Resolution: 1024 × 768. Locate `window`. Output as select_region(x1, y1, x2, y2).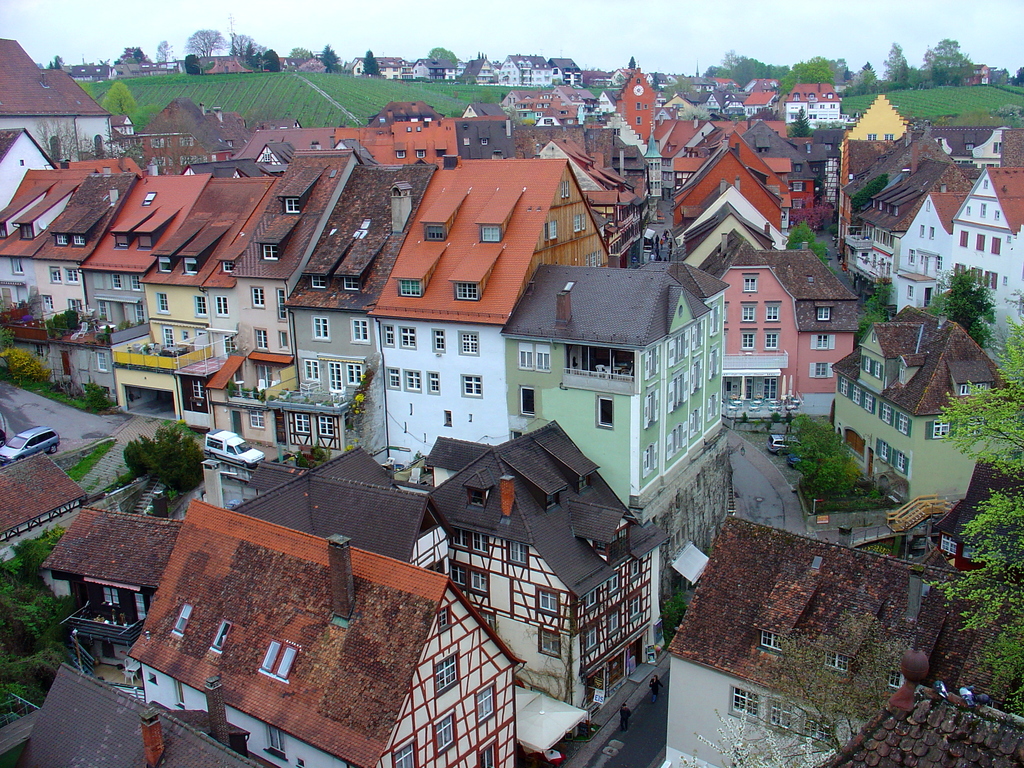
select_region(317, 415, 334, 436).
